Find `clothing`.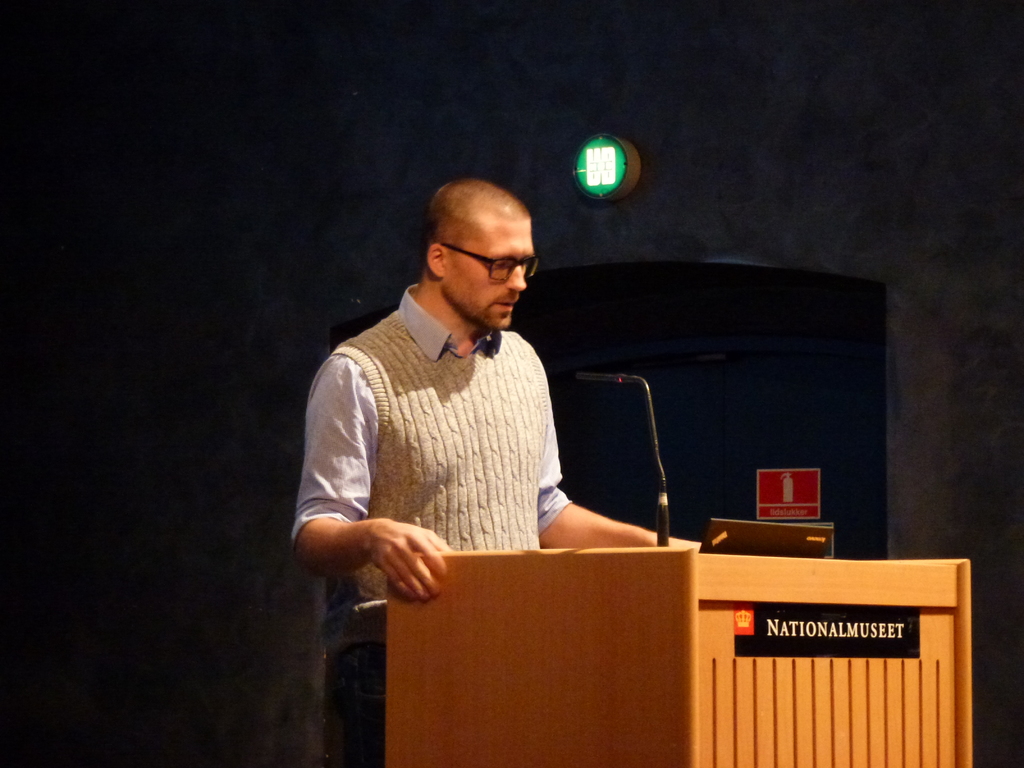
box(330, 605, 385, 762).
